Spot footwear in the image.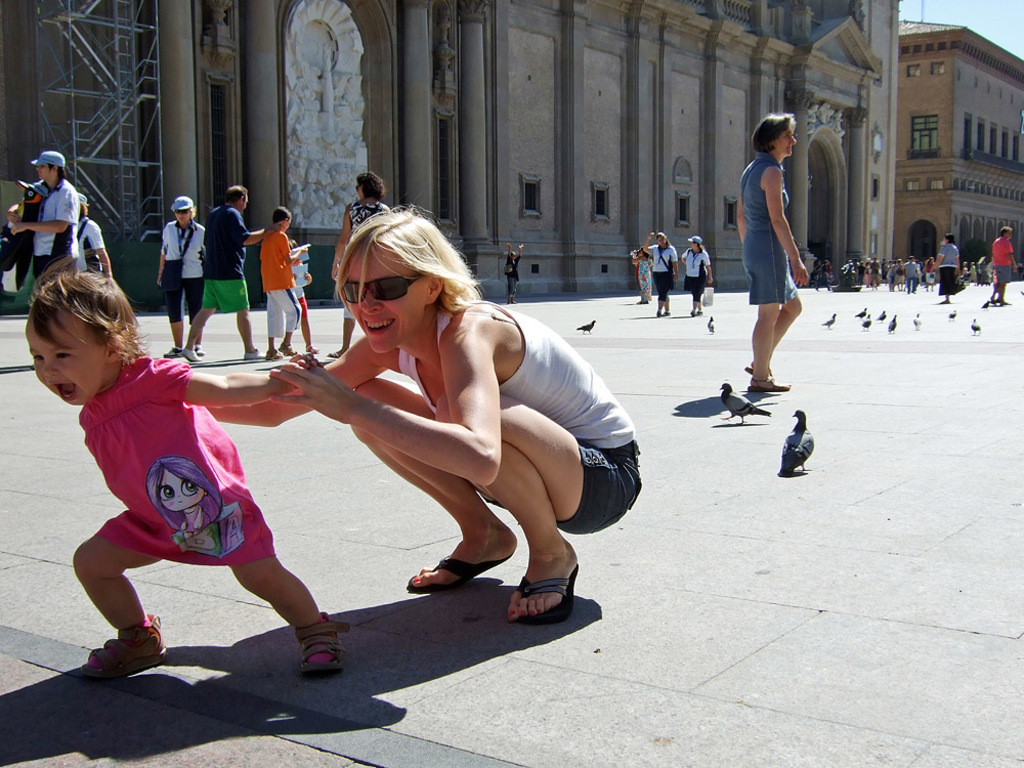
footwear found at crop(182, 347, 201, 361).
